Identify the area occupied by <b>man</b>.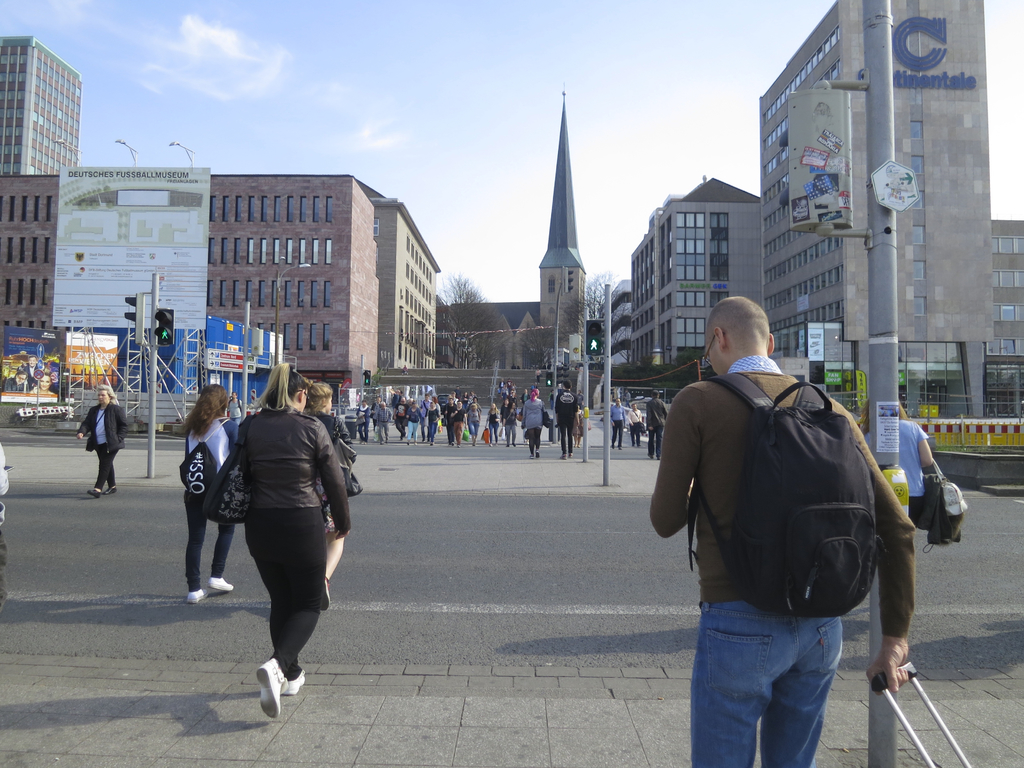
Area: [x1=227, y1=391, x2=242, y2=423].
